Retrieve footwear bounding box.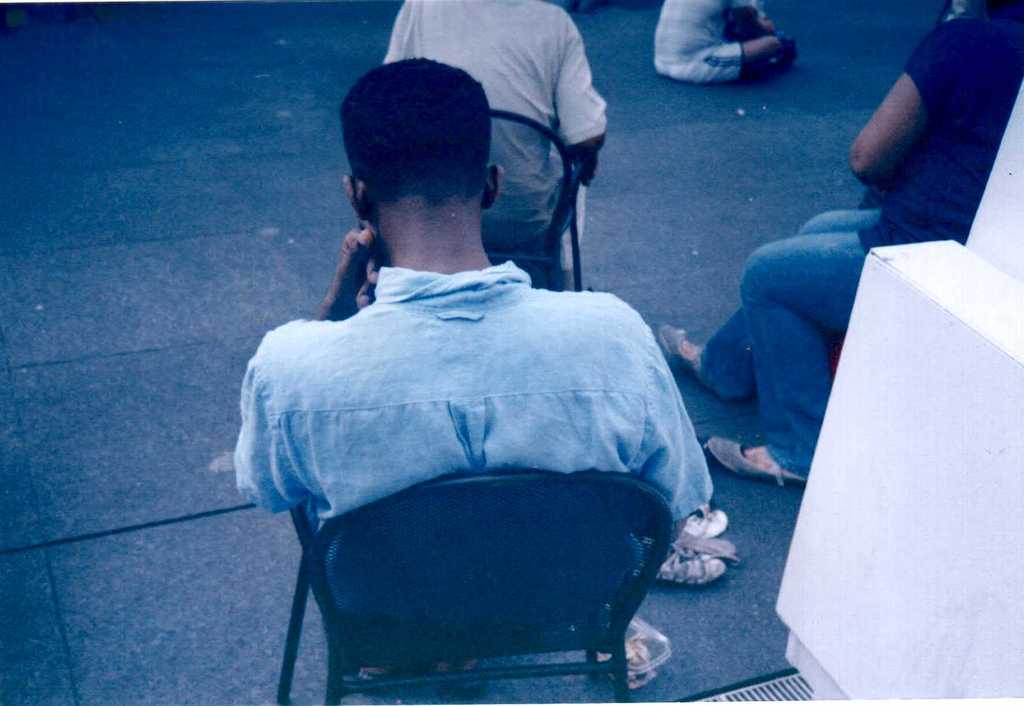
Bounding box: l=660, t=323, r=720, b=386.
